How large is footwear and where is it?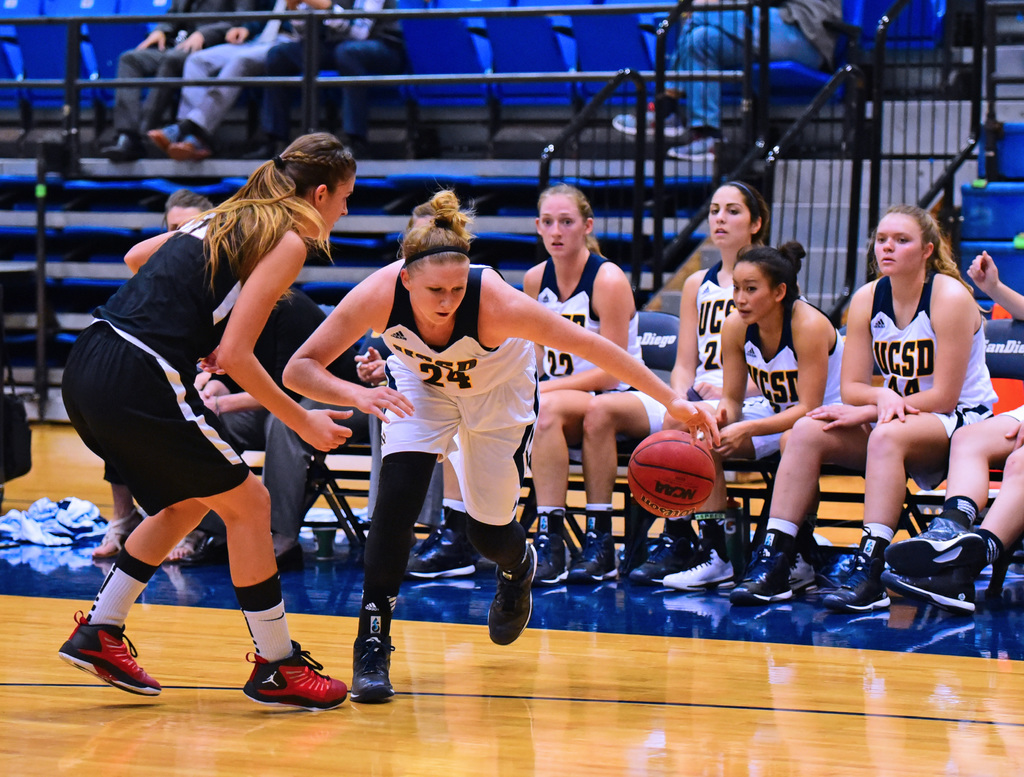
Bounding box: <region>172, 529, 200, 561</region>.
